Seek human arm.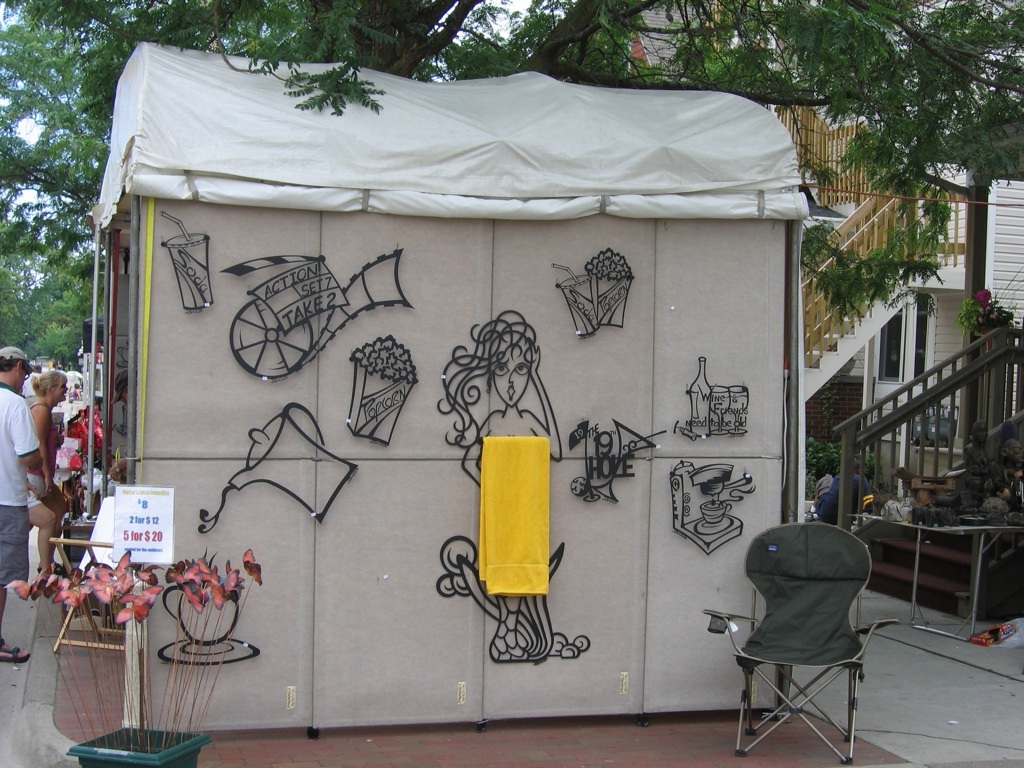
(109,454,128,481).
